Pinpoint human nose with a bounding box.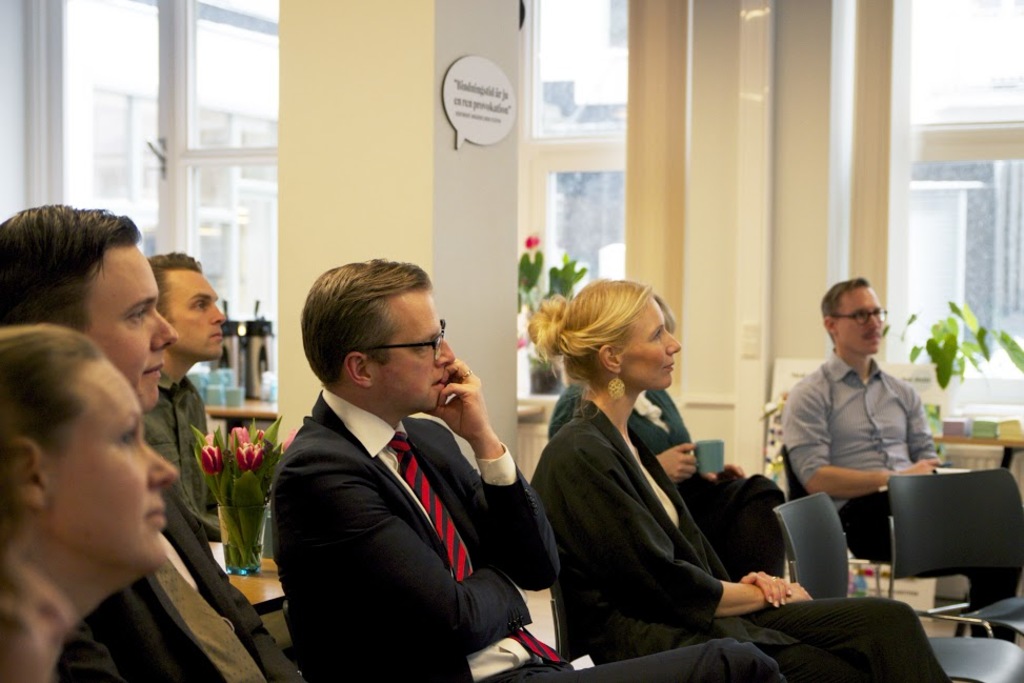
select_region(145, 444, 177, 486).
